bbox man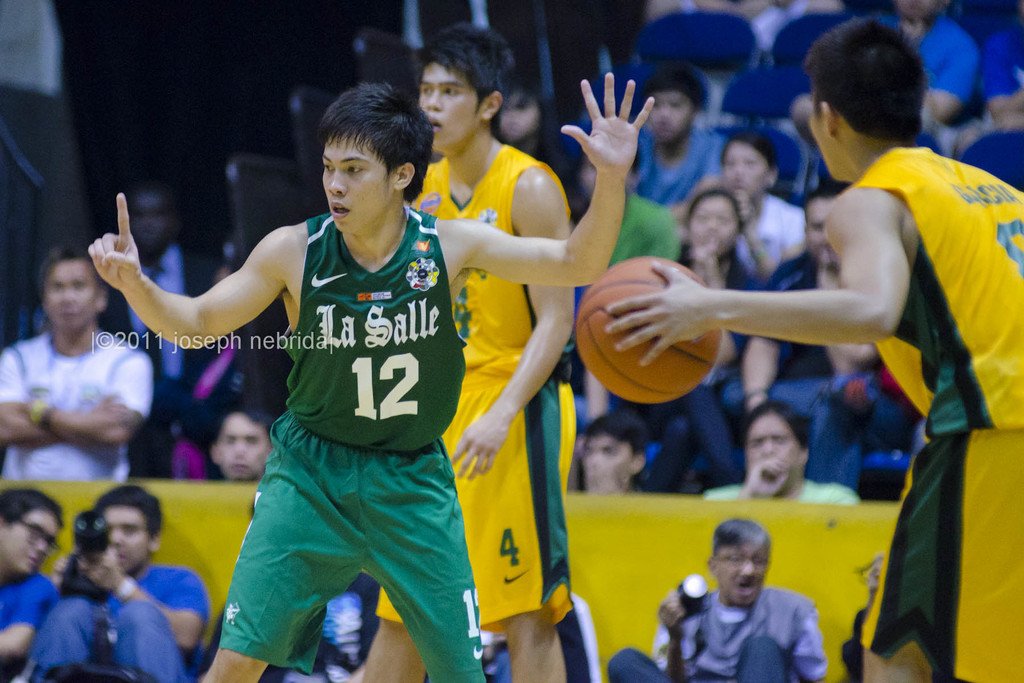
[x1=604, y1=14, x2=1023, y2=682]
